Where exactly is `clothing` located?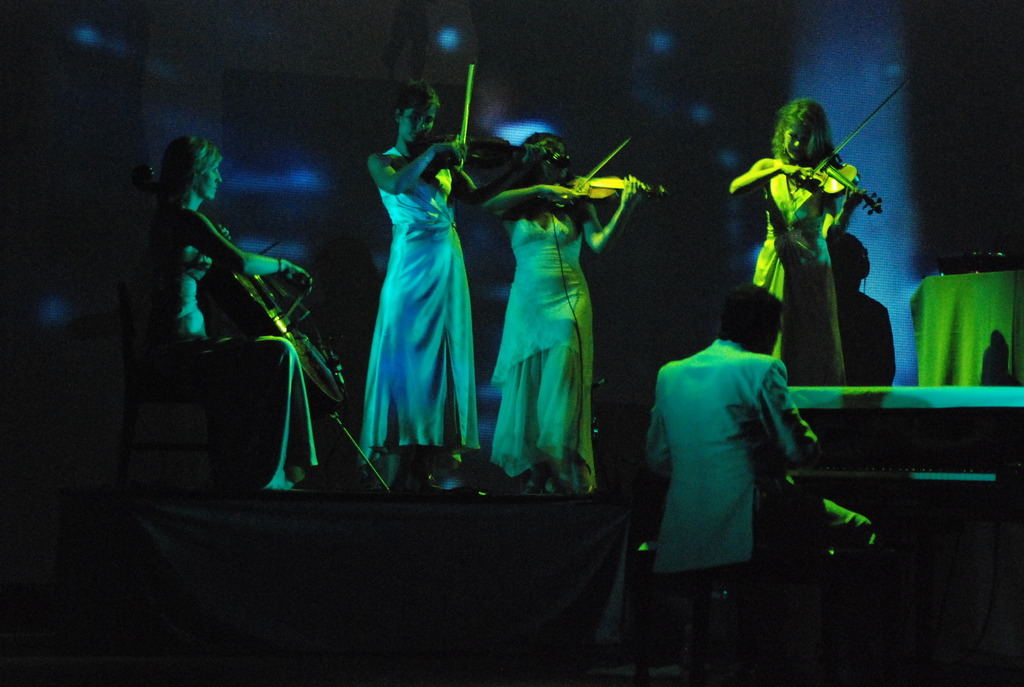
Its bounding box is box=[633, 342, 810, 681].
